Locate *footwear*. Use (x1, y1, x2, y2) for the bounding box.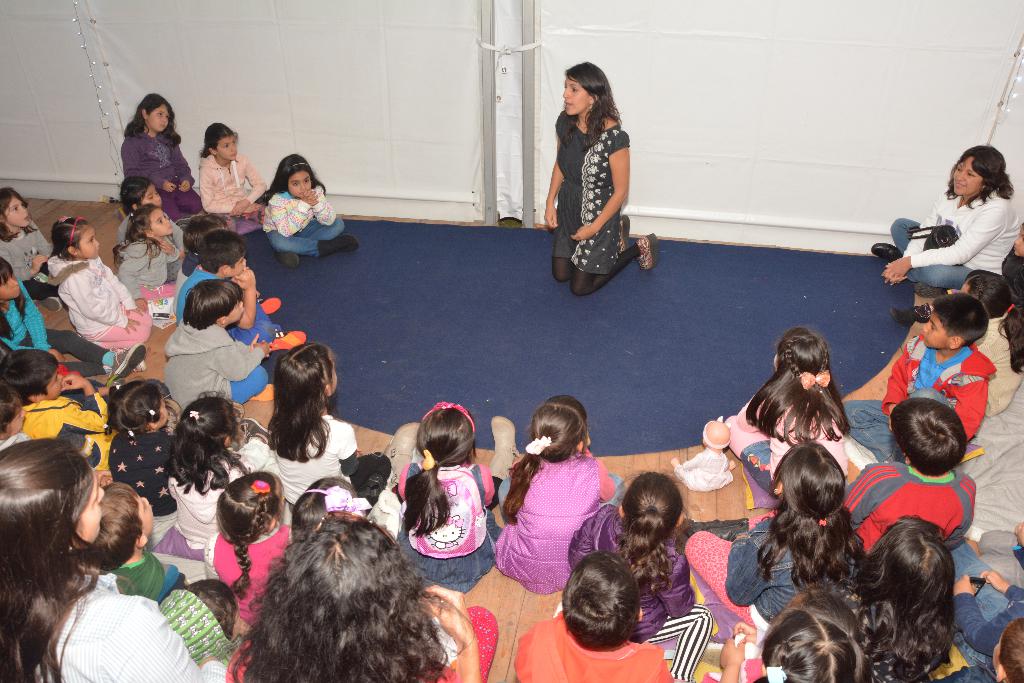
(379, 427, 424, 493).
